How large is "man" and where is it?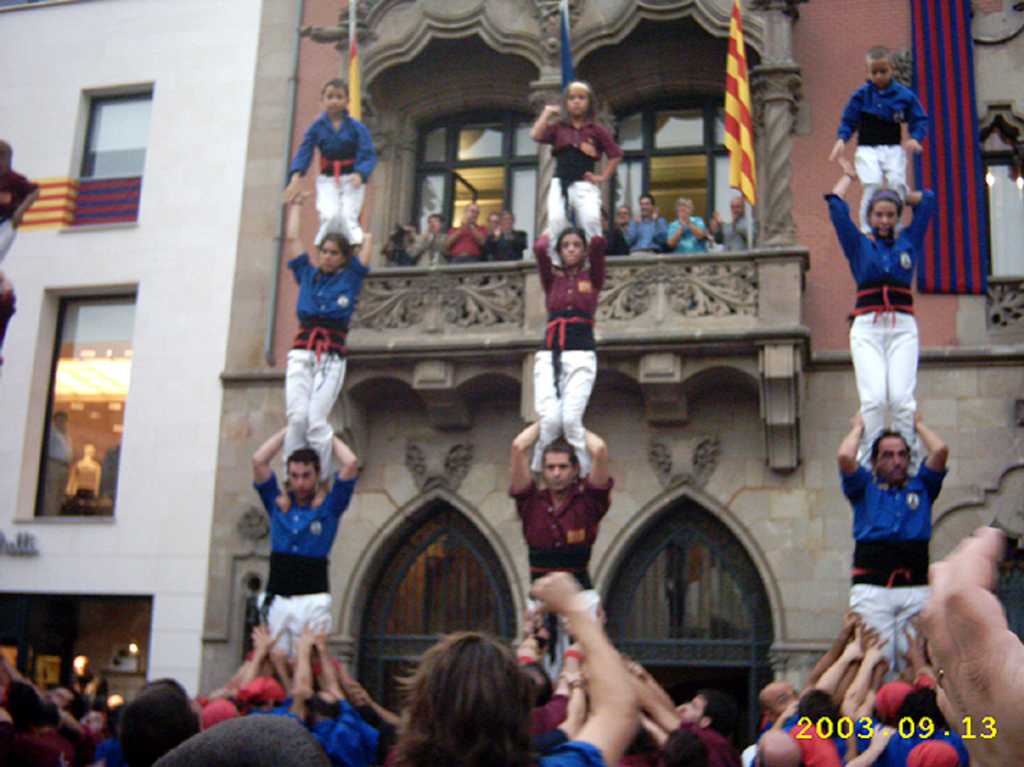
Bounding box: l=666, t=192, r=712, b=256.
